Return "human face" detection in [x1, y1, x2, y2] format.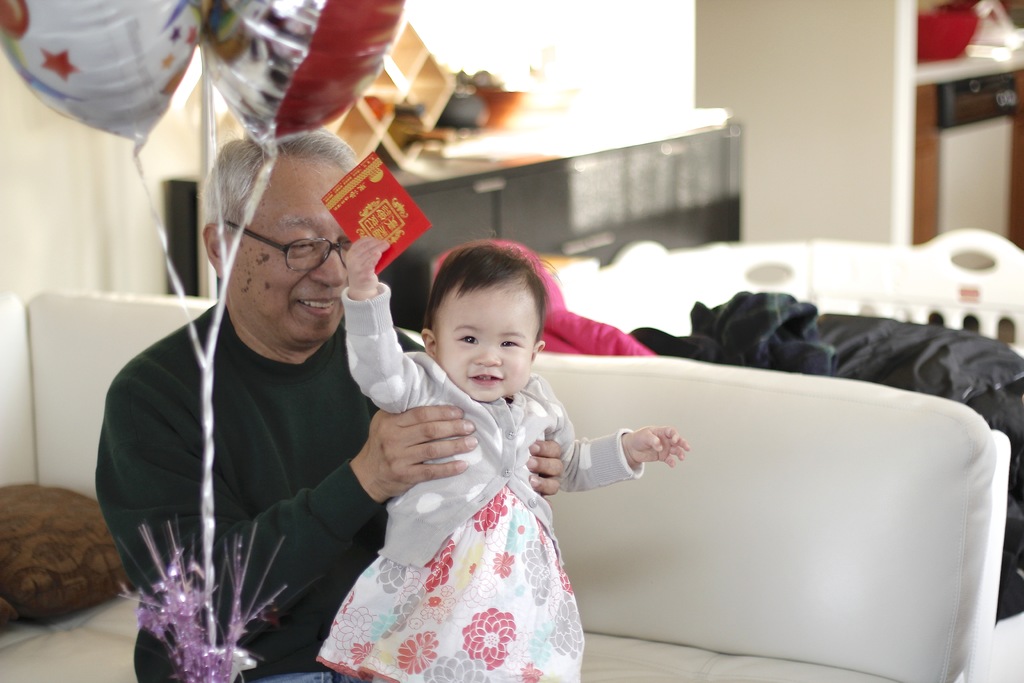
[230, 157, 350, 352].
